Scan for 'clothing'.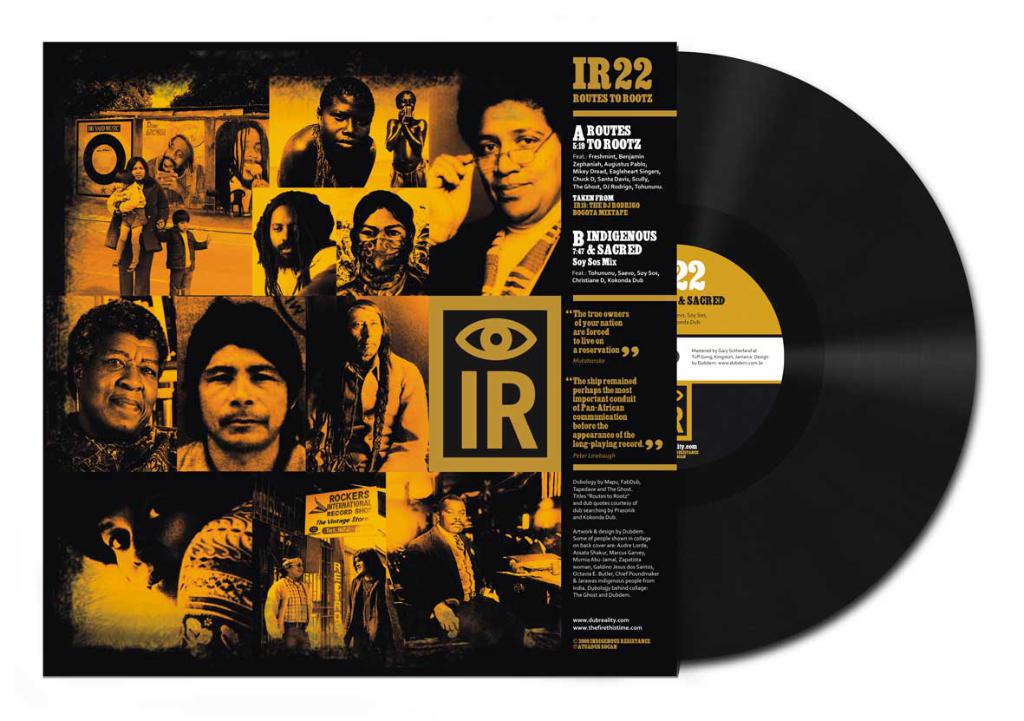
Scan result: bbox(49, 411, 182, 468).
